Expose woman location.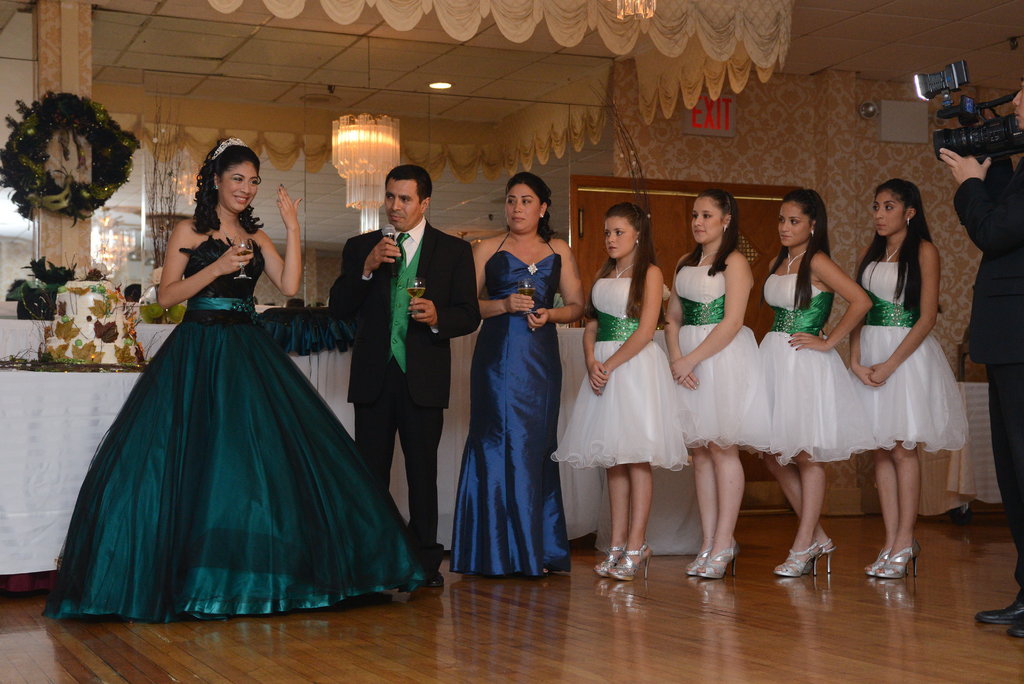
Exposed at left=760, top=181, right=874, bottom=581.
